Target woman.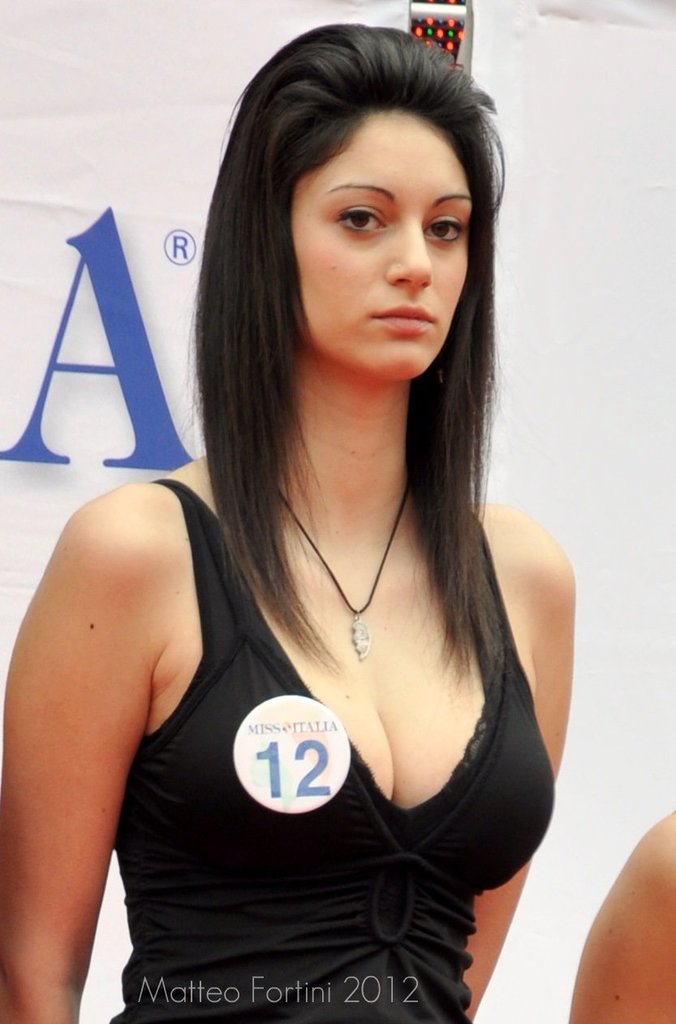
Target region: left=66, top=42, right=588, bottom=1012.
